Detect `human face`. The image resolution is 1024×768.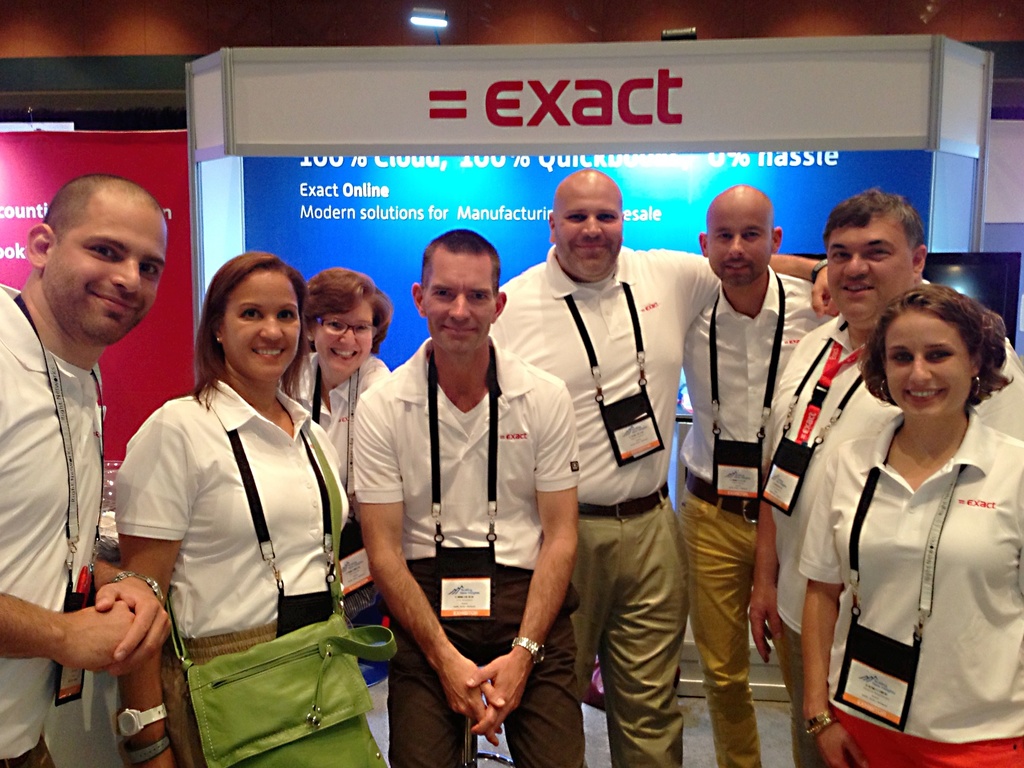
x1=832 y1=221 x2=914 y2=312.
